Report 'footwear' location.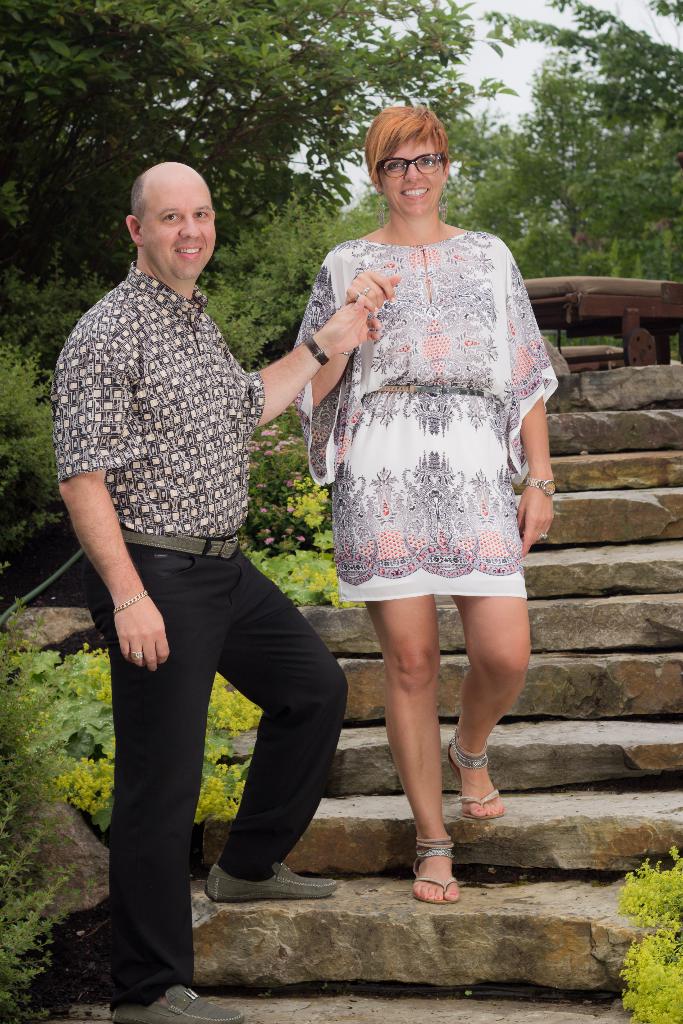
Report: (448, 740, 506, 821).
